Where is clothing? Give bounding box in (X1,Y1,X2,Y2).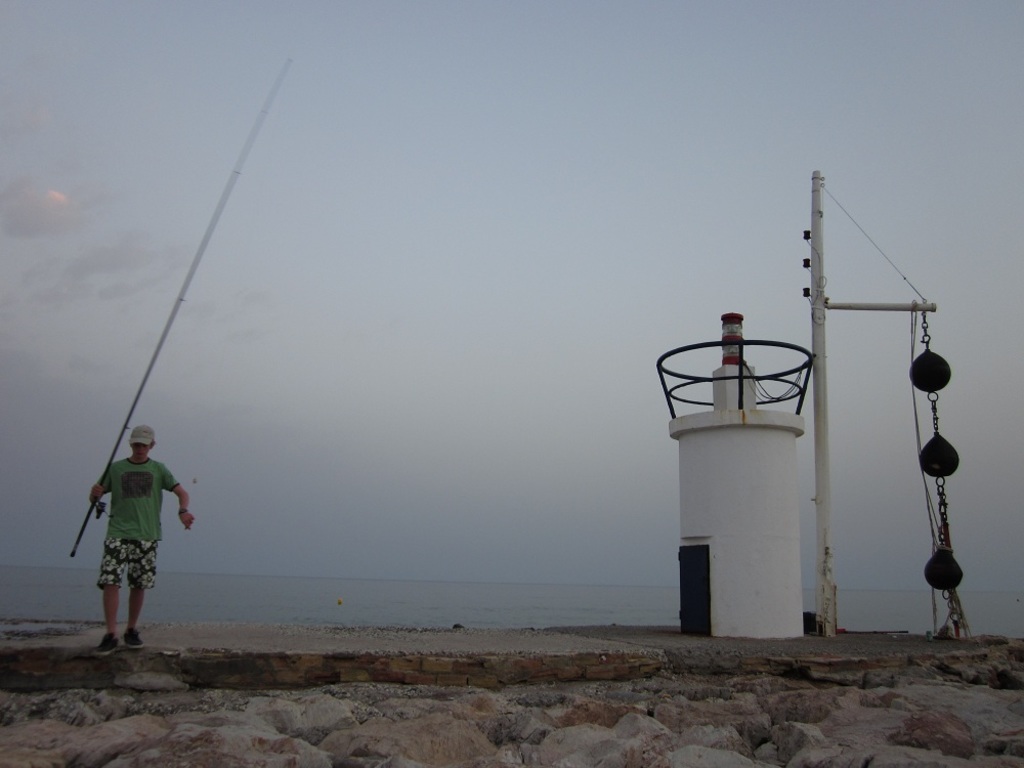
(93,455,177,599).
